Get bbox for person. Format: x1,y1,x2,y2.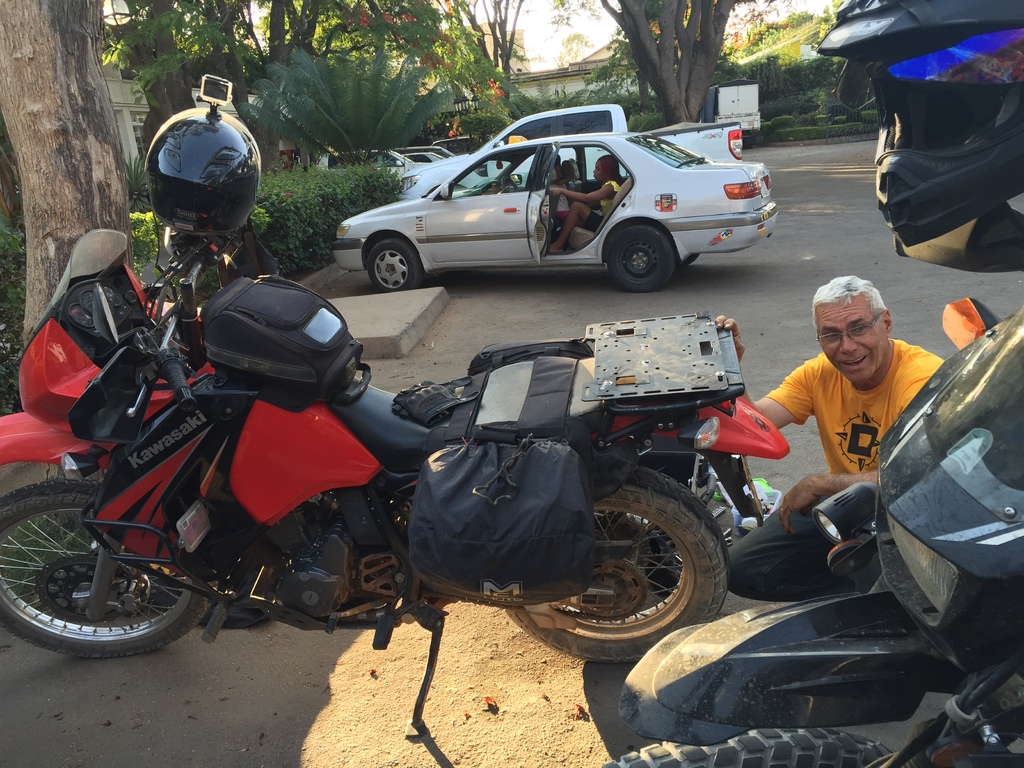
543,156,632,248.
